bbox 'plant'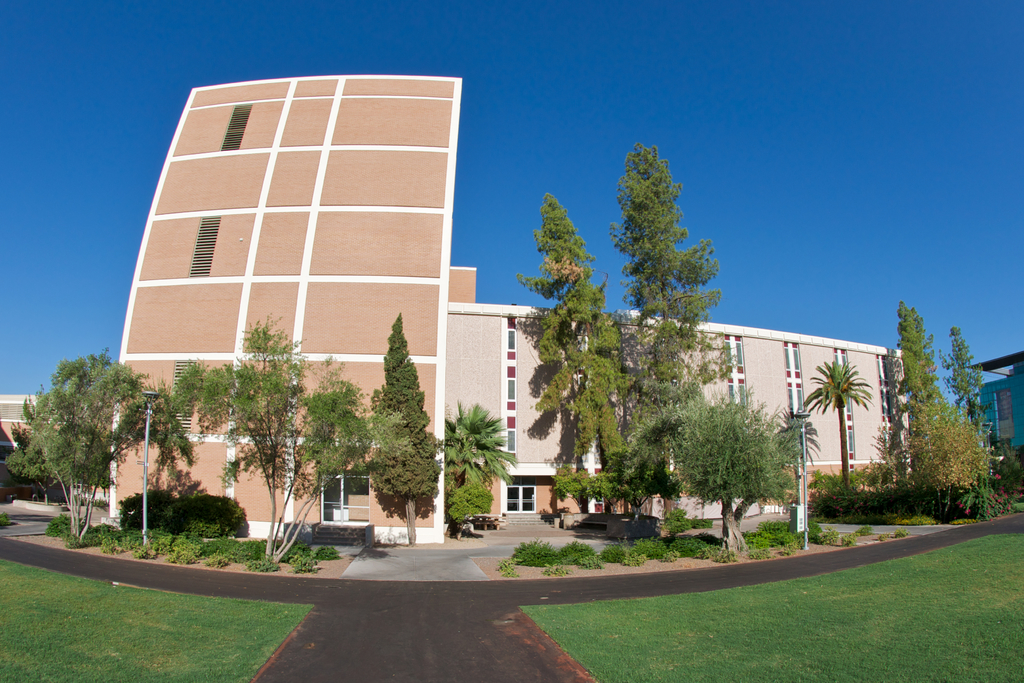
<region>448, 486, 495, 527</region>
